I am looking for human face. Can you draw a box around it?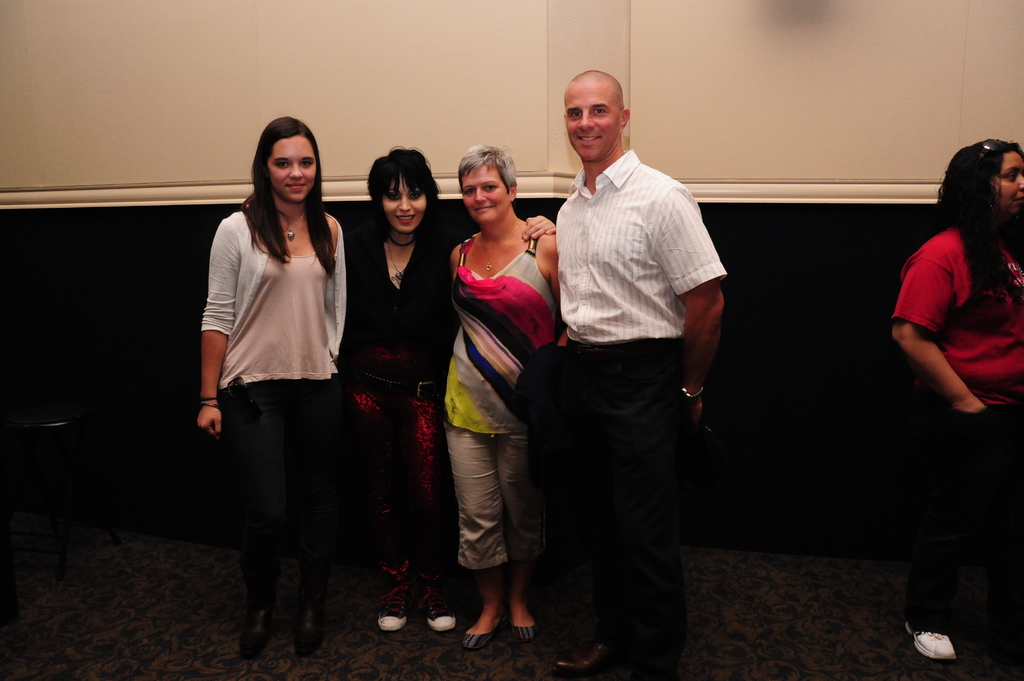
Sure, the bounding box is bbox(990, 150, 1023, 221).
